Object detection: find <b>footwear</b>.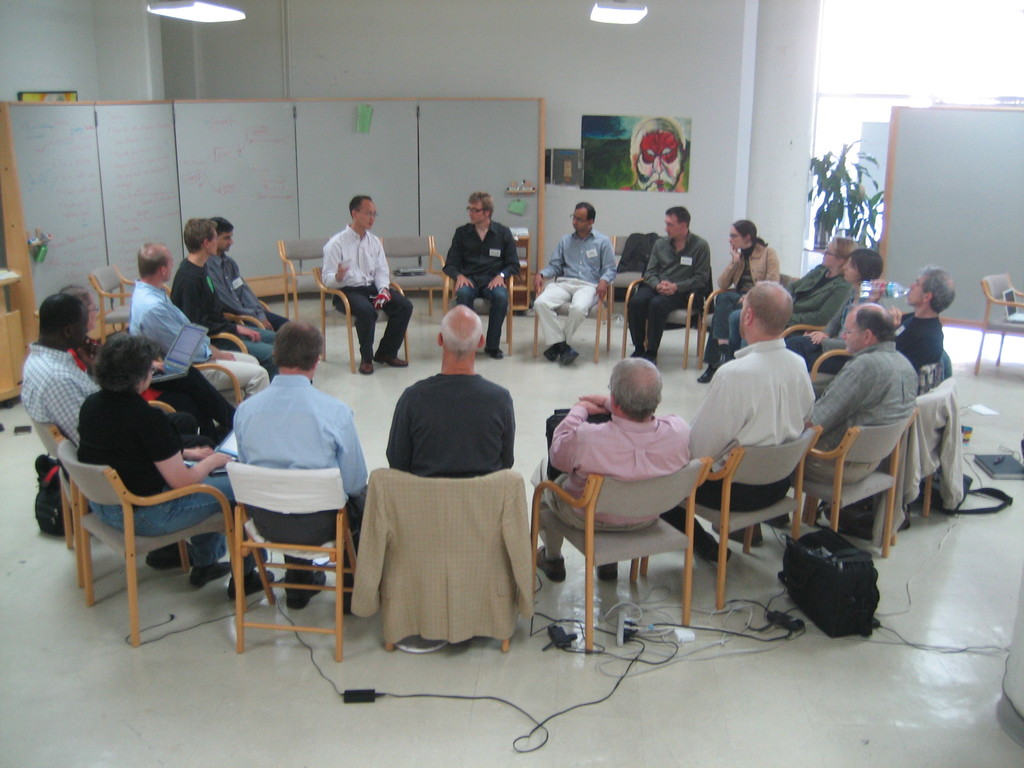
(710,542,734,559).
